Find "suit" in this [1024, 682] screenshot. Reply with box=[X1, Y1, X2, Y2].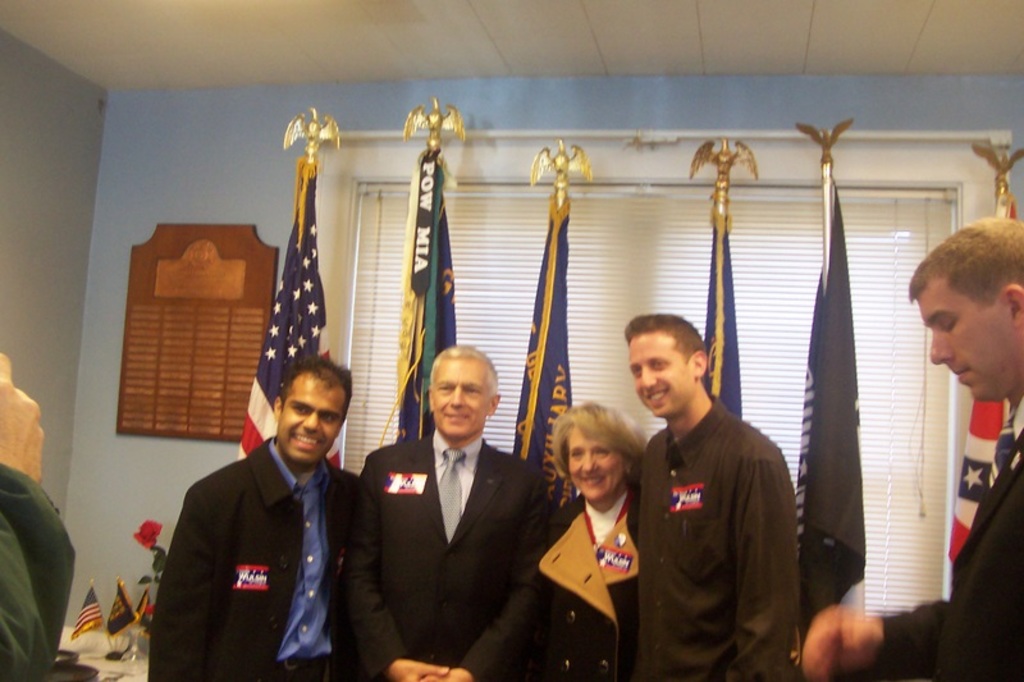
box=[362, 344, 547, 668].
